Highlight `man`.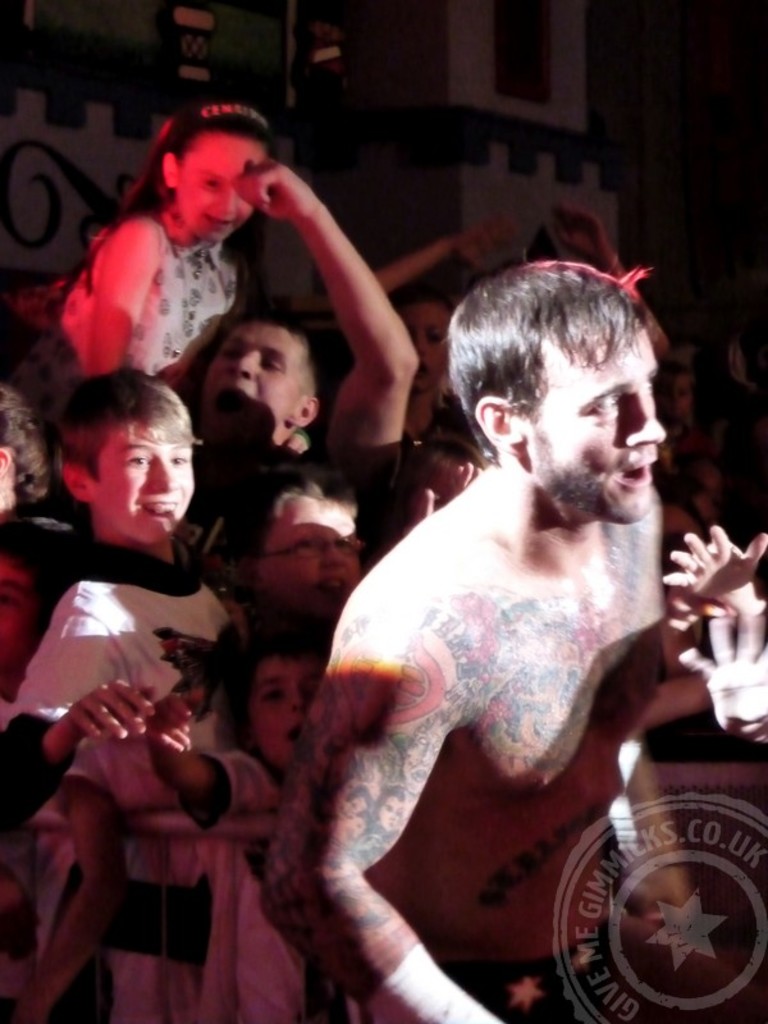
Highlighted region: locate(251, 253, 767, 1023).
